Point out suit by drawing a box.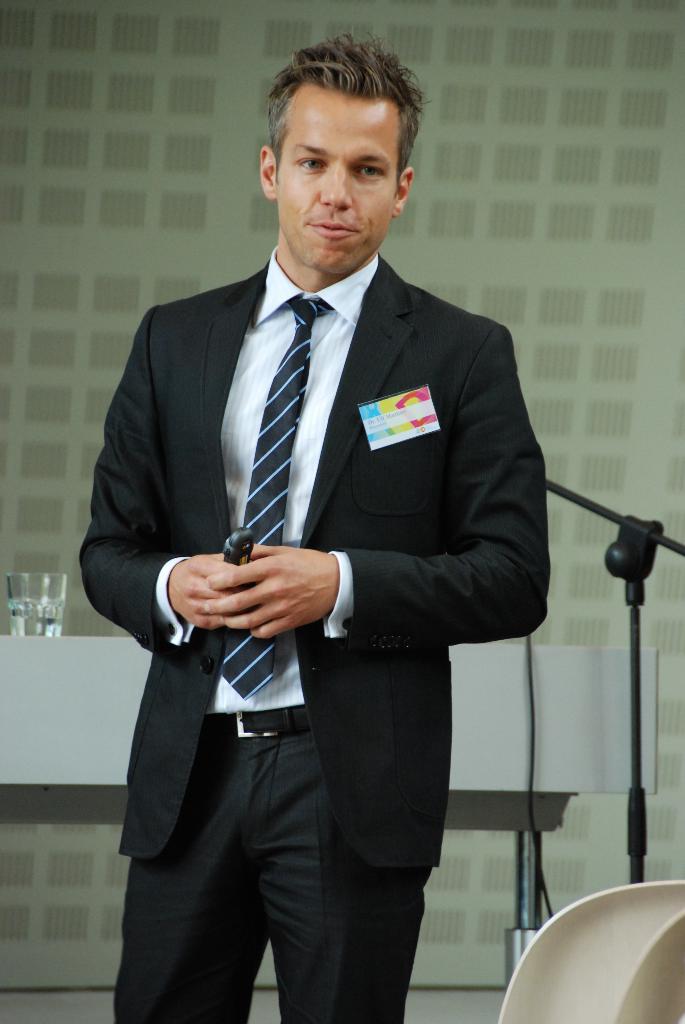
bbox(125, 115, 538, 1011).
